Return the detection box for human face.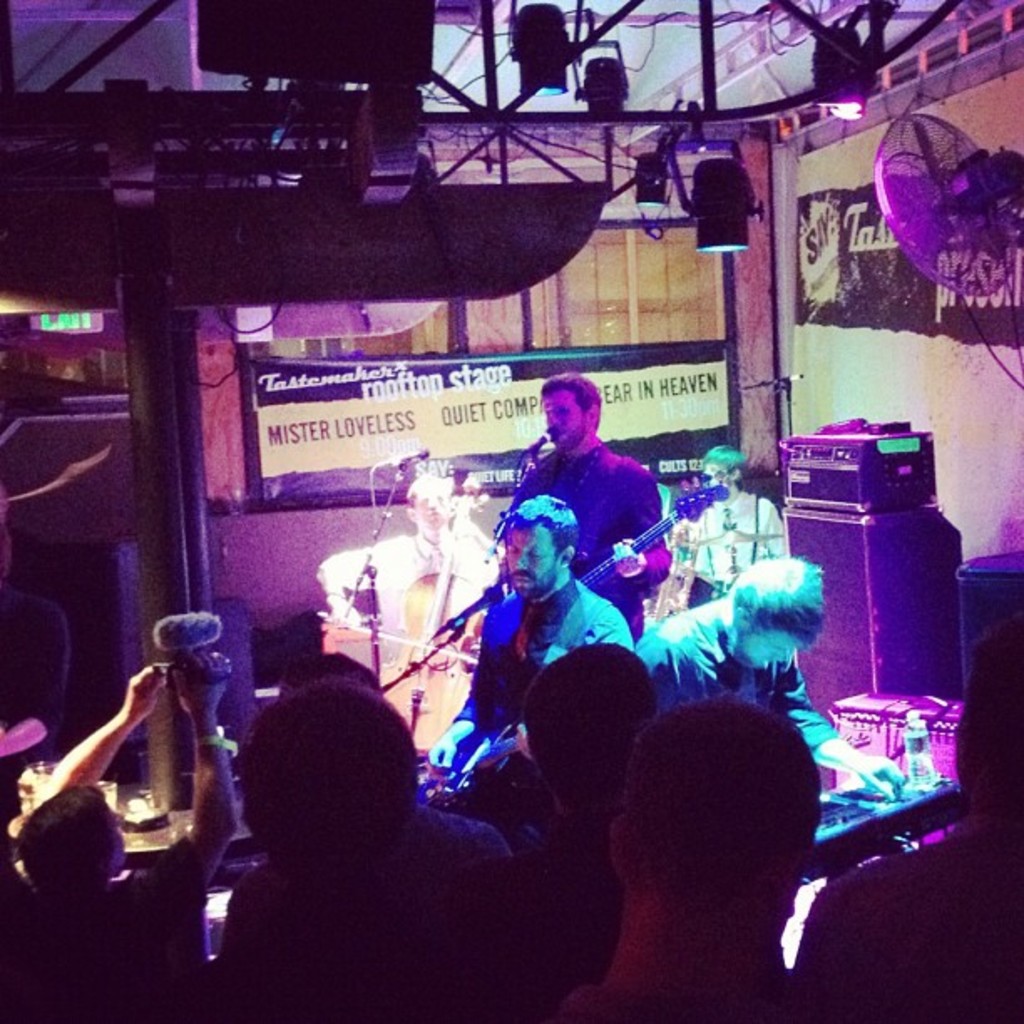
(703,455,741,497).
